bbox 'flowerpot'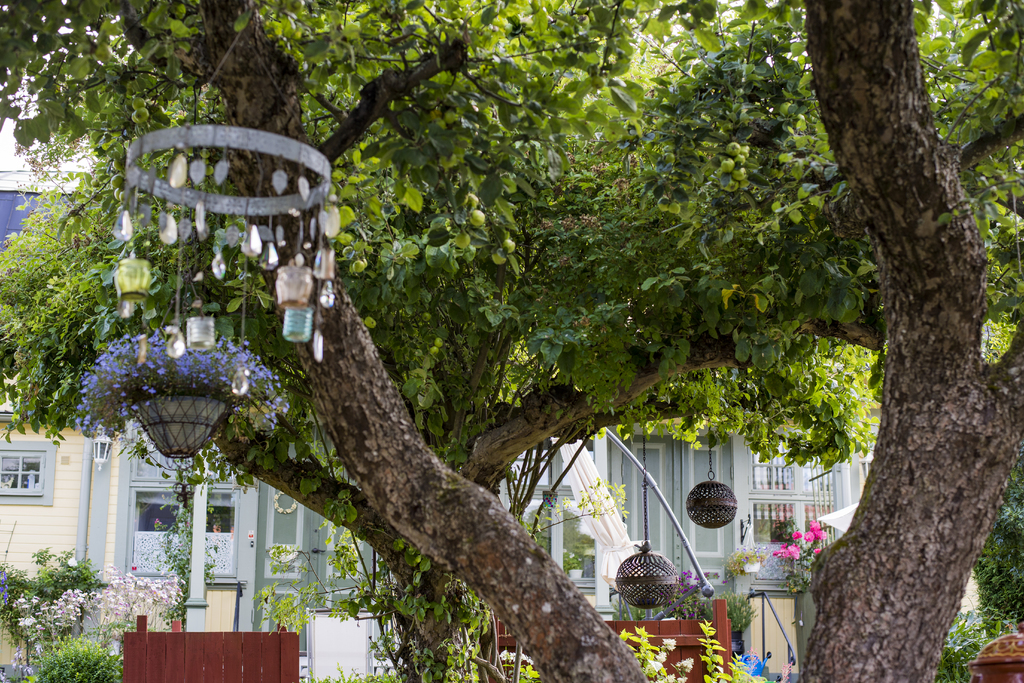
box(140, 396, 227, 454)
